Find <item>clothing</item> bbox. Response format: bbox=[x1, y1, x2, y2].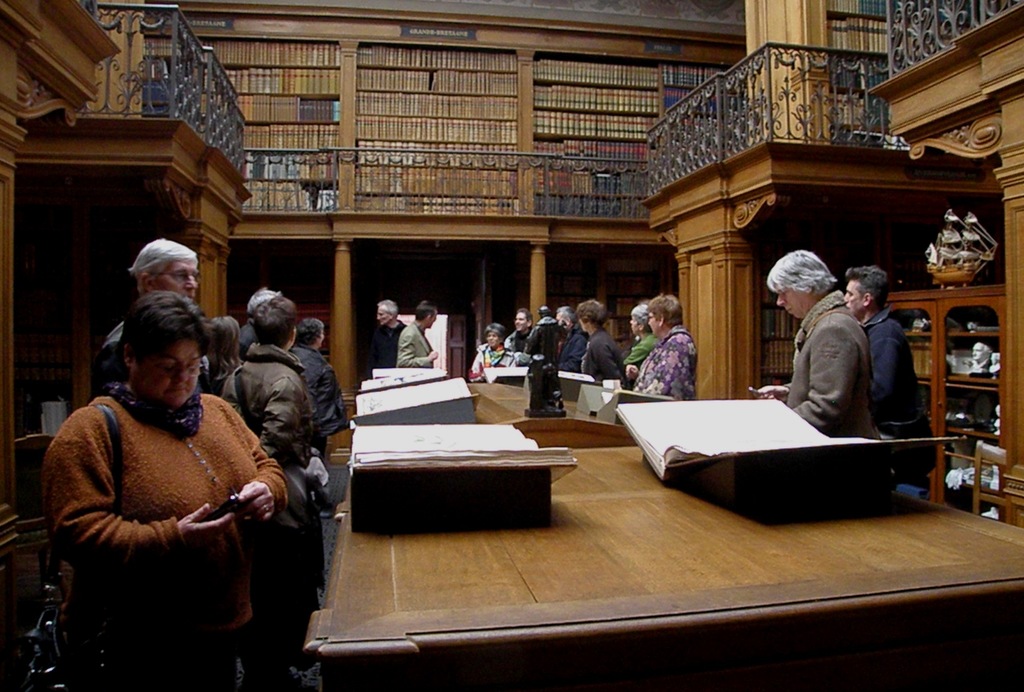
bbox=[865, 302, 937, 493].
